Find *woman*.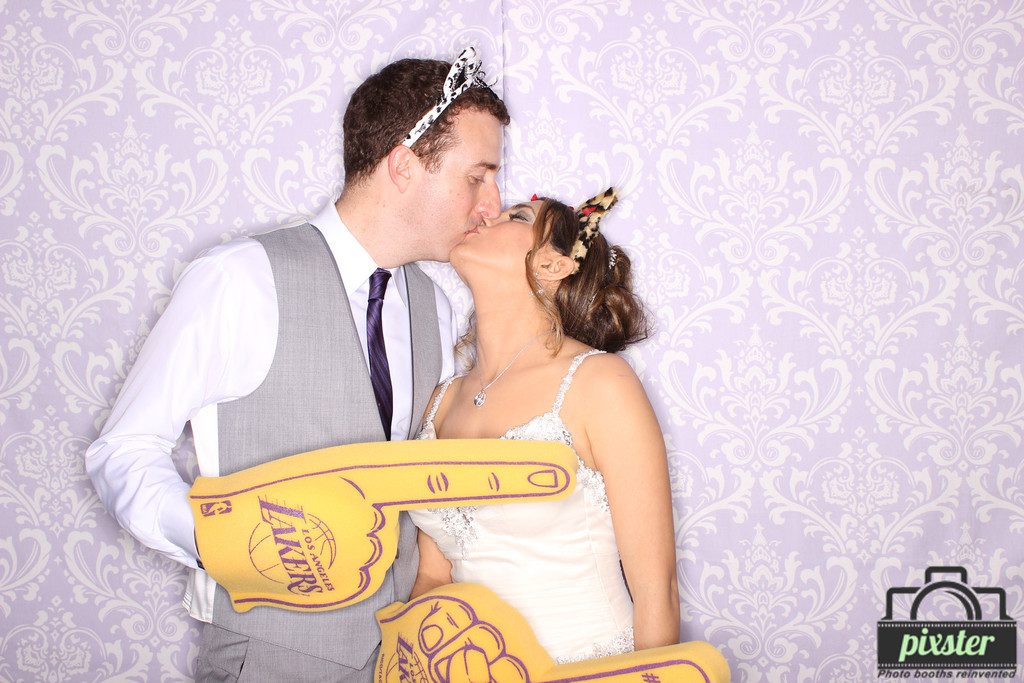
380/139/694/659.
